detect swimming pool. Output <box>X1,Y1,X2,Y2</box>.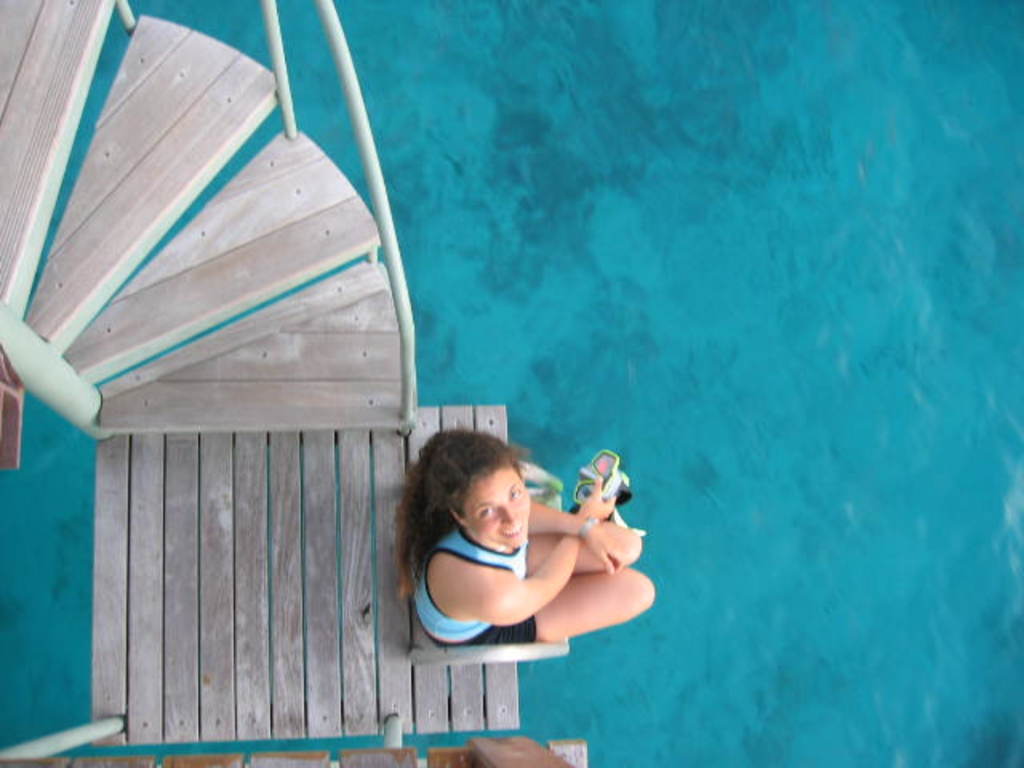
<box>19,66,979,767</box>.
